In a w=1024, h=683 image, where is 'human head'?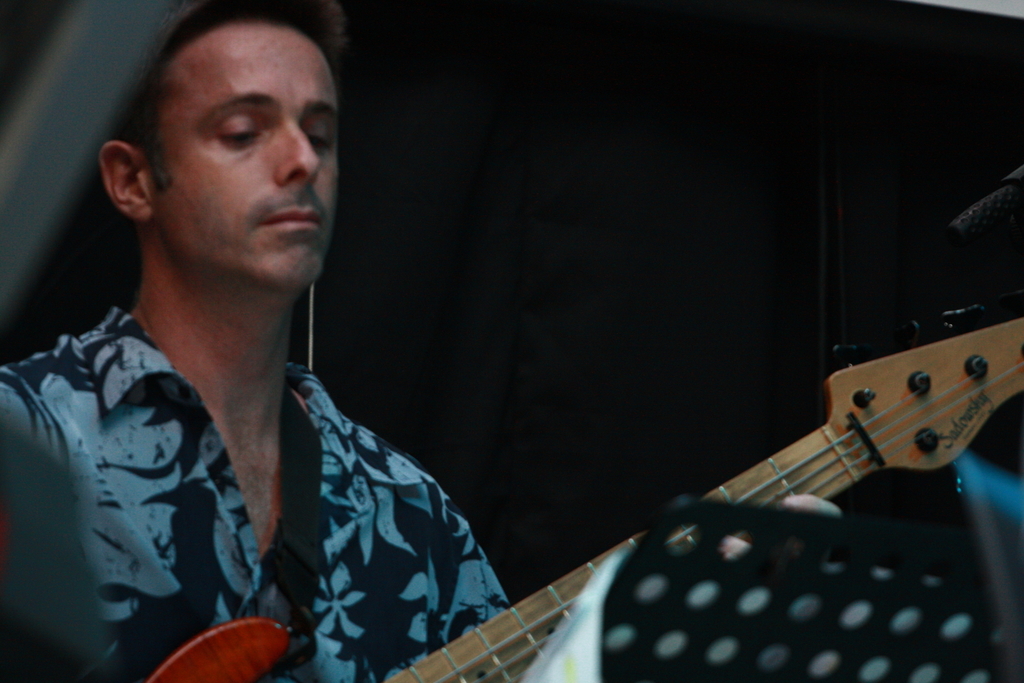
detection(116, 10, 343, 285).
